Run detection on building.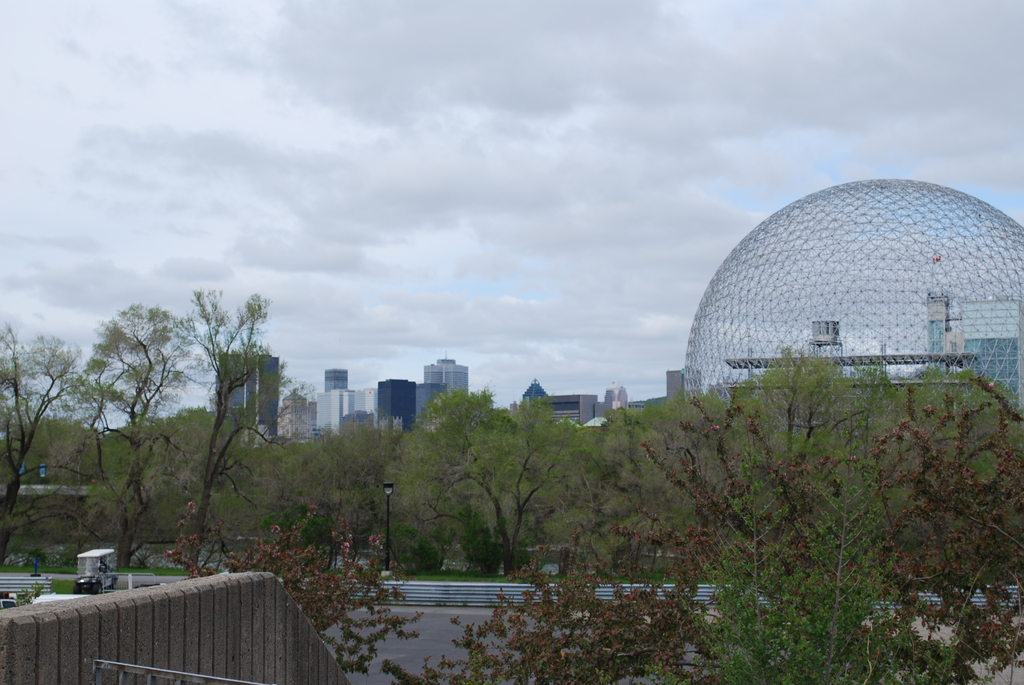
Result: 926:294:1023:384.
